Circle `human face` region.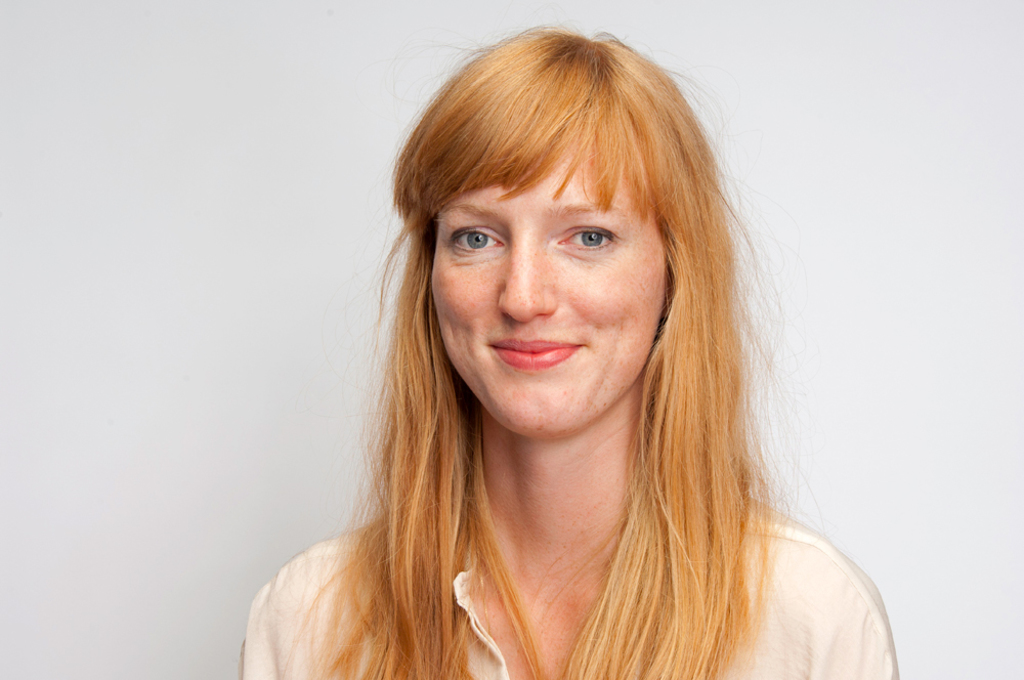
Region: box=[429, 135, 667, 441].
